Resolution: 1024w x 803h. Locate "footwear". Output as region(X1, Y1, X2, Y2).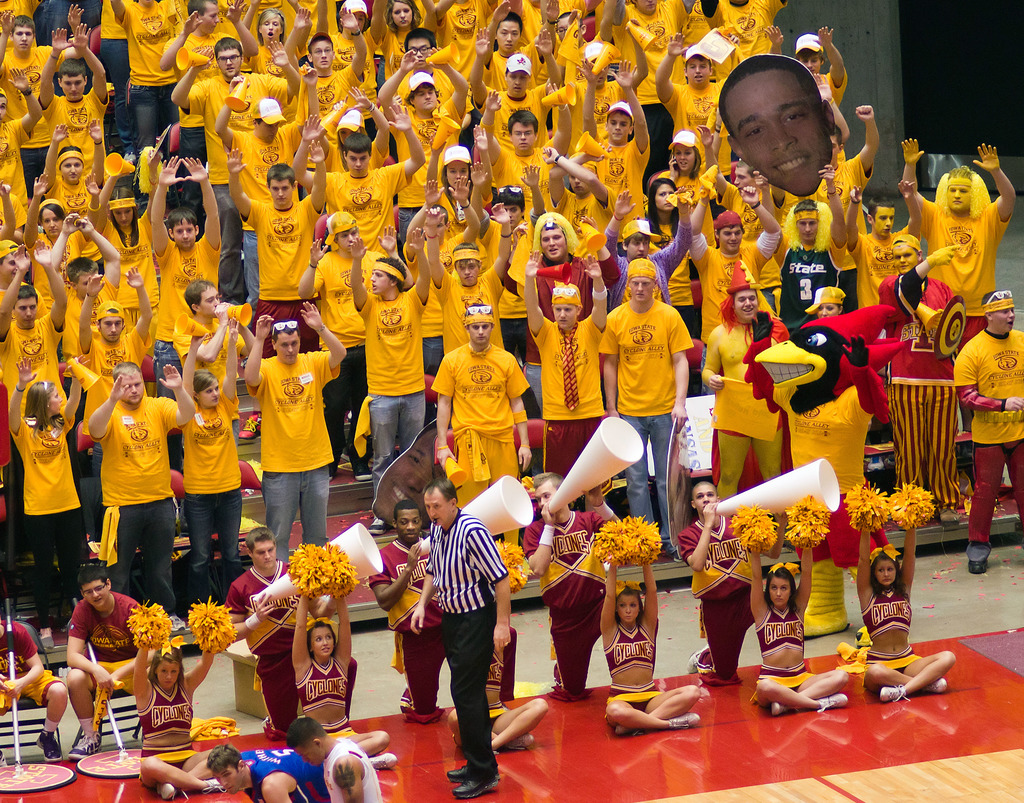
region(881, 686, 906, 708).
